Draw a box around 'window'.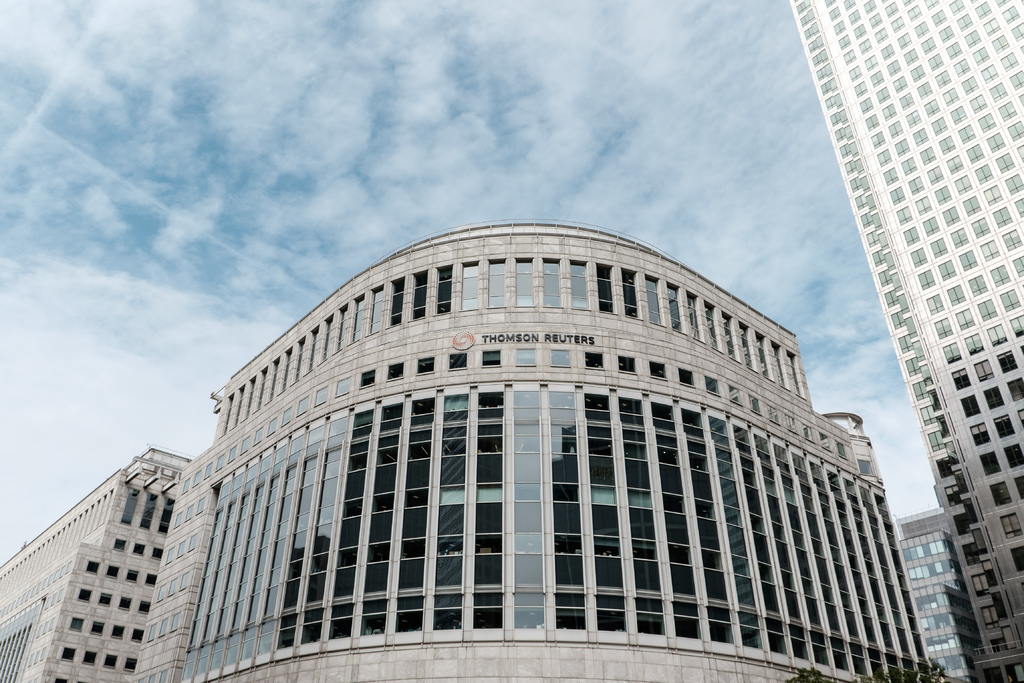
x1=513 y1=349 x2=540 y2=366.
